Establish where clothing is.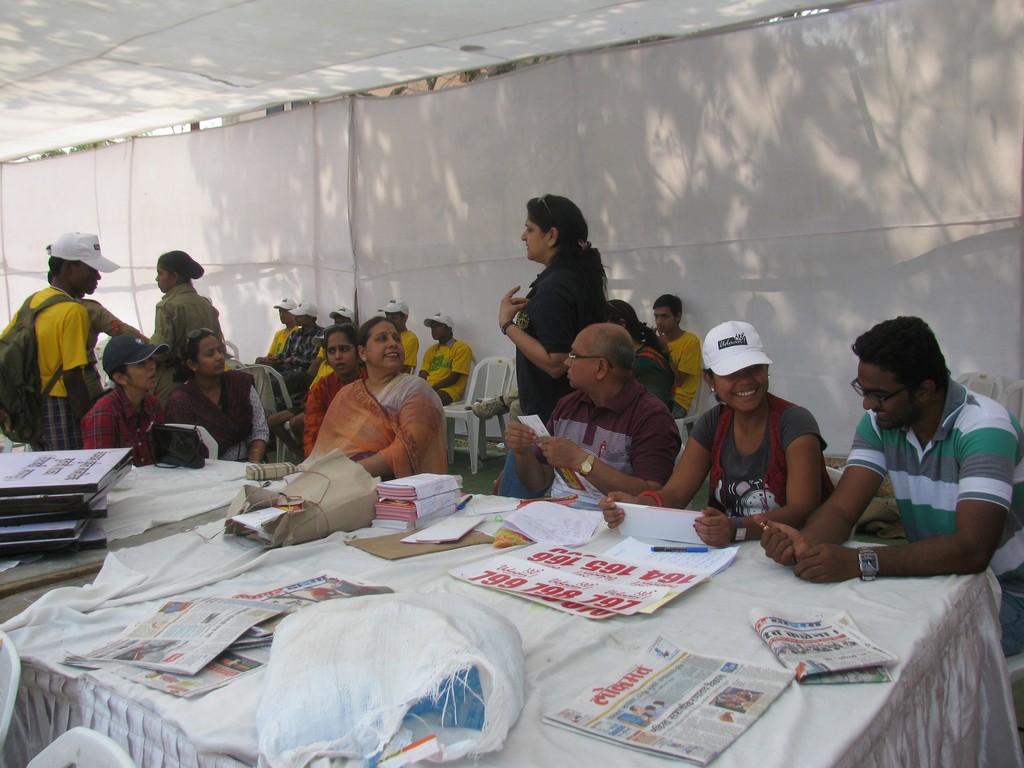
Established at rect(147, 283, 223, 399).
